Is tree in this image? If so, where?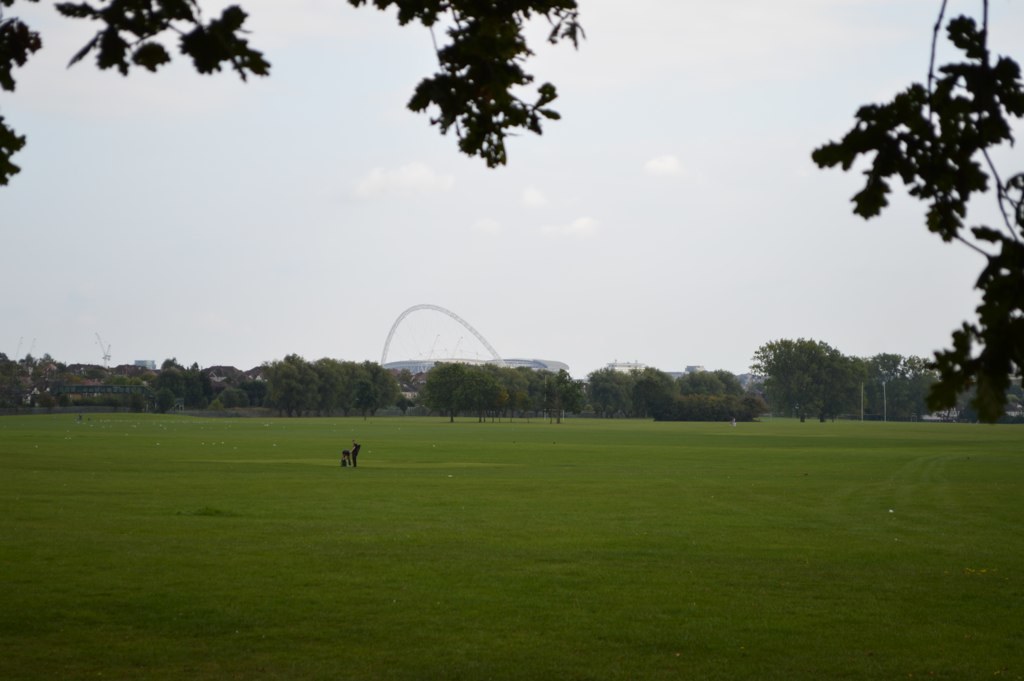
Yes, at box=[744, 329, 863, 424].
